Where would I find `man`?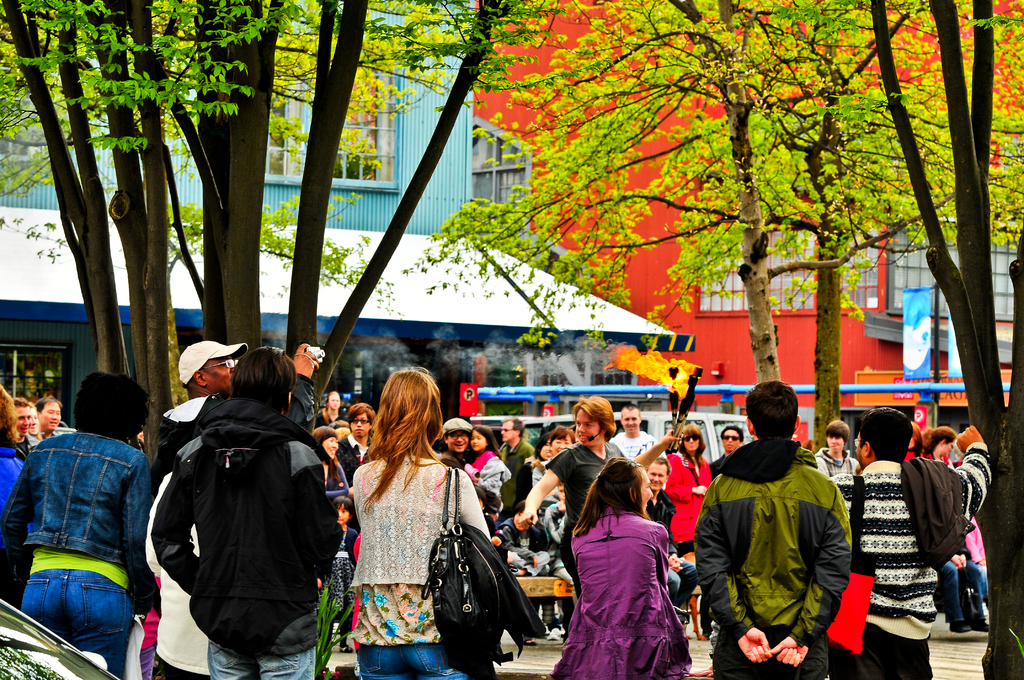
At [496, 503, 554, 639].
